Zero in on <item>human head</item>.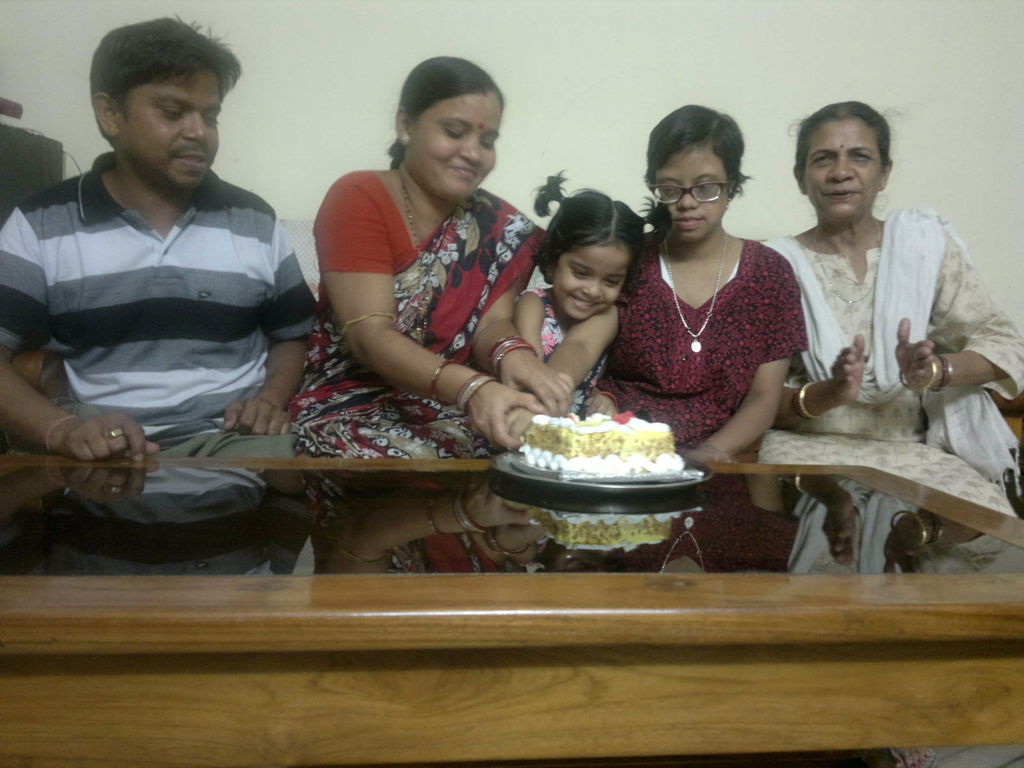
Zeroed in: Rect(787, 98, 893, 222).
